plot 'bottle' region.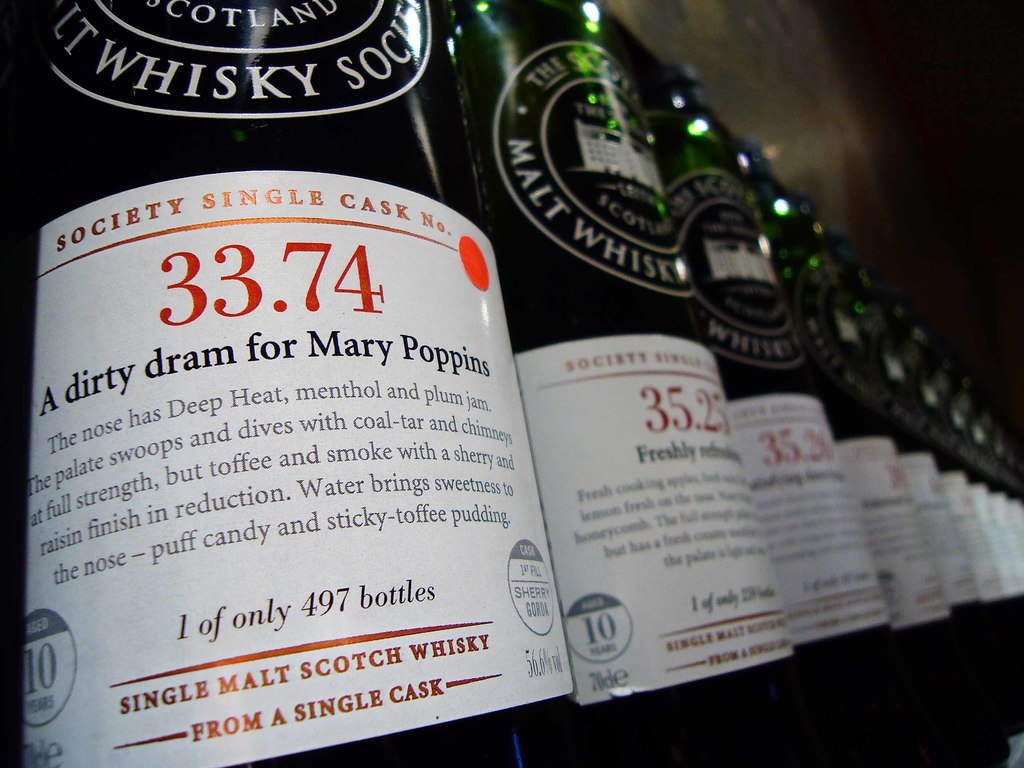
Plotted at left=436, top=0, right=806, bottom=767.
